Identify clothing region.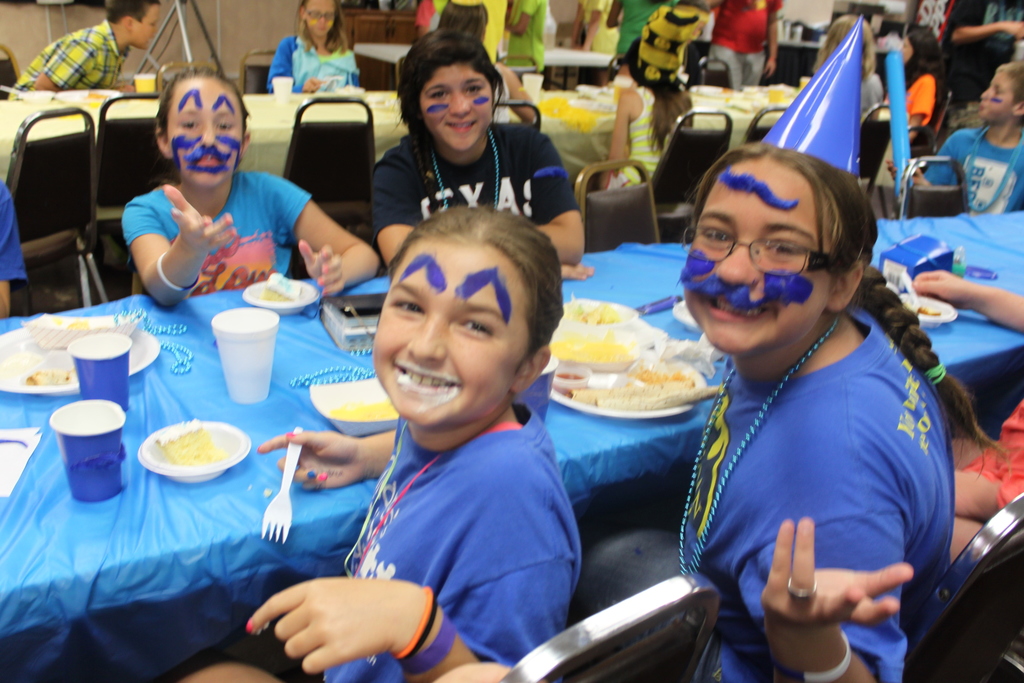
Region: BBox(328, 408, 584, 682).
